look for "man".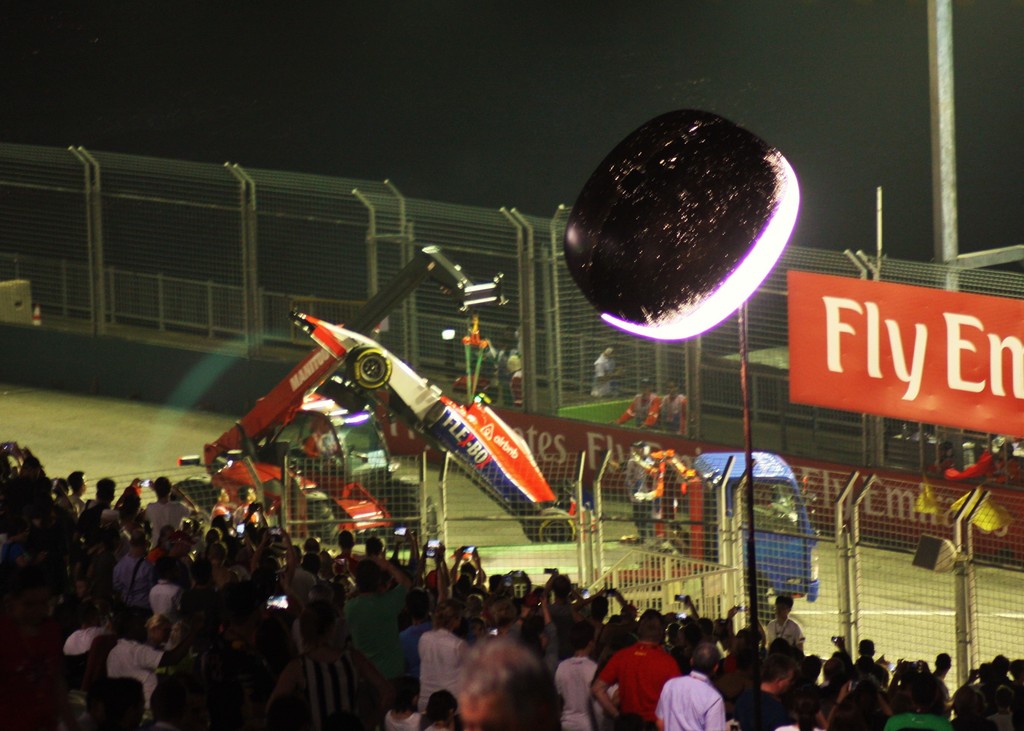
Found: bbox(228, 484, 256, 527).
